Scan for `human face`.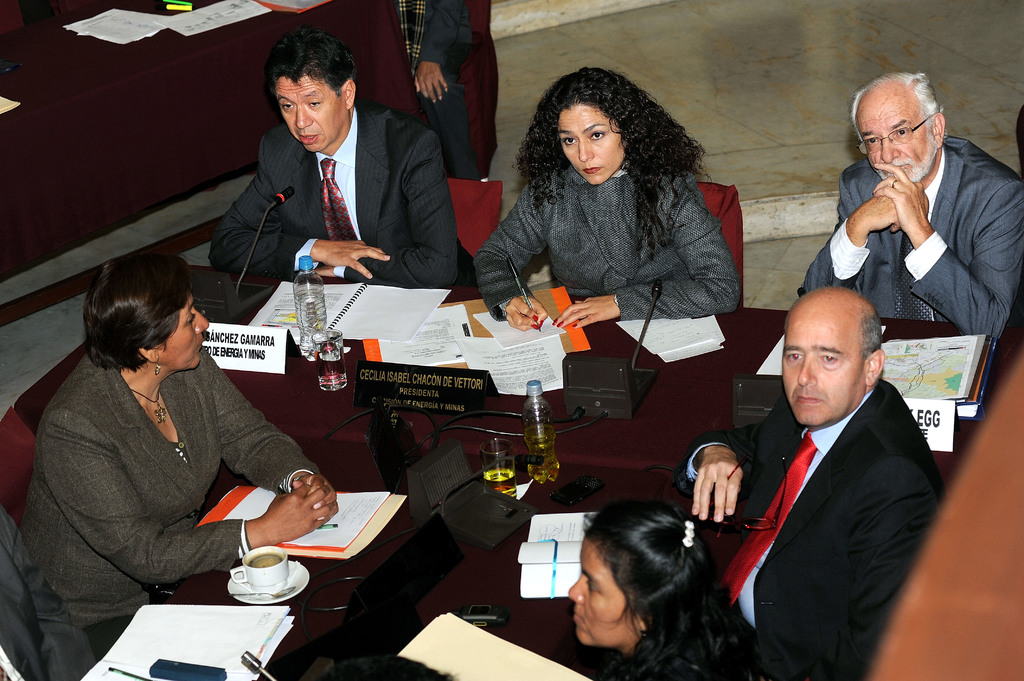
Scan result: (855,95,932,182).
